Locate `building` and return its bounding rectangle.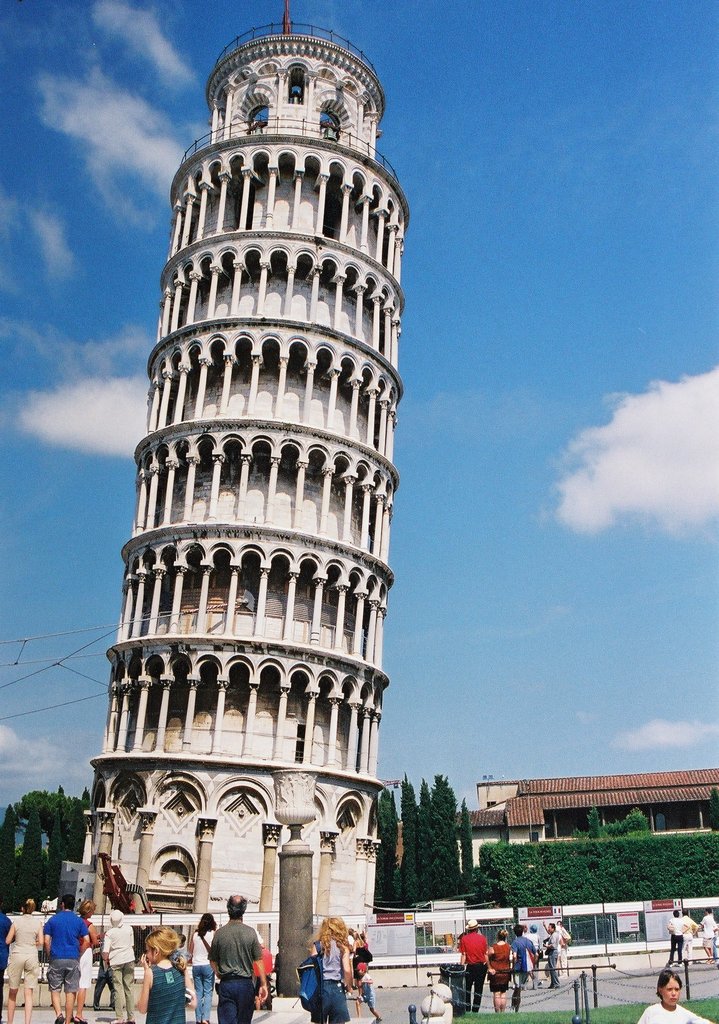
[x1=62, y1=2, x2=410, y2=970].
